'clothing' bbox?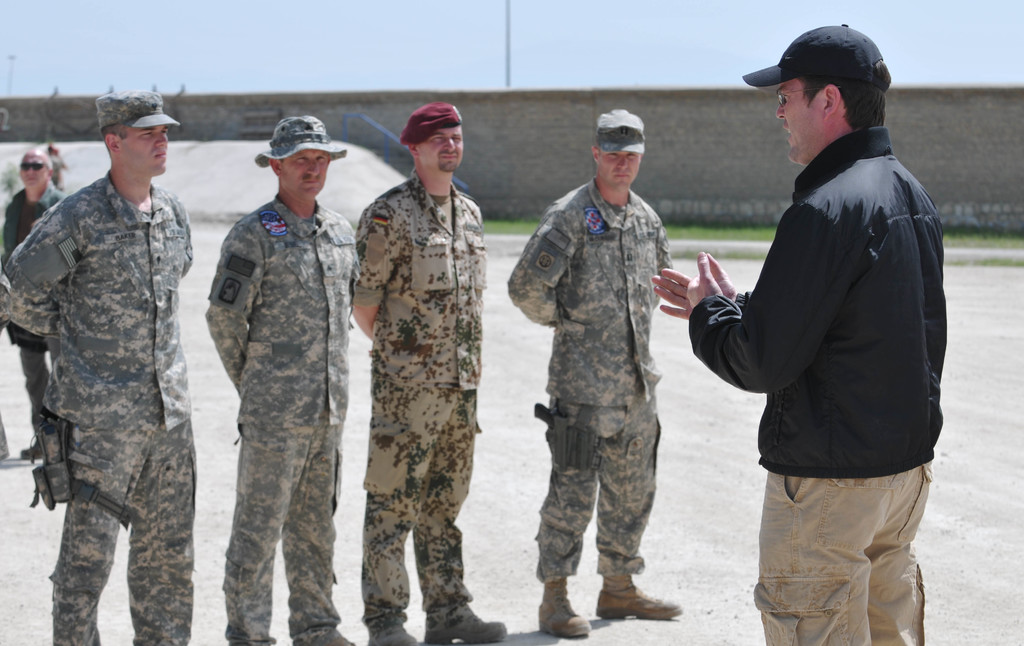
locate(504, 177, 676, 584)
